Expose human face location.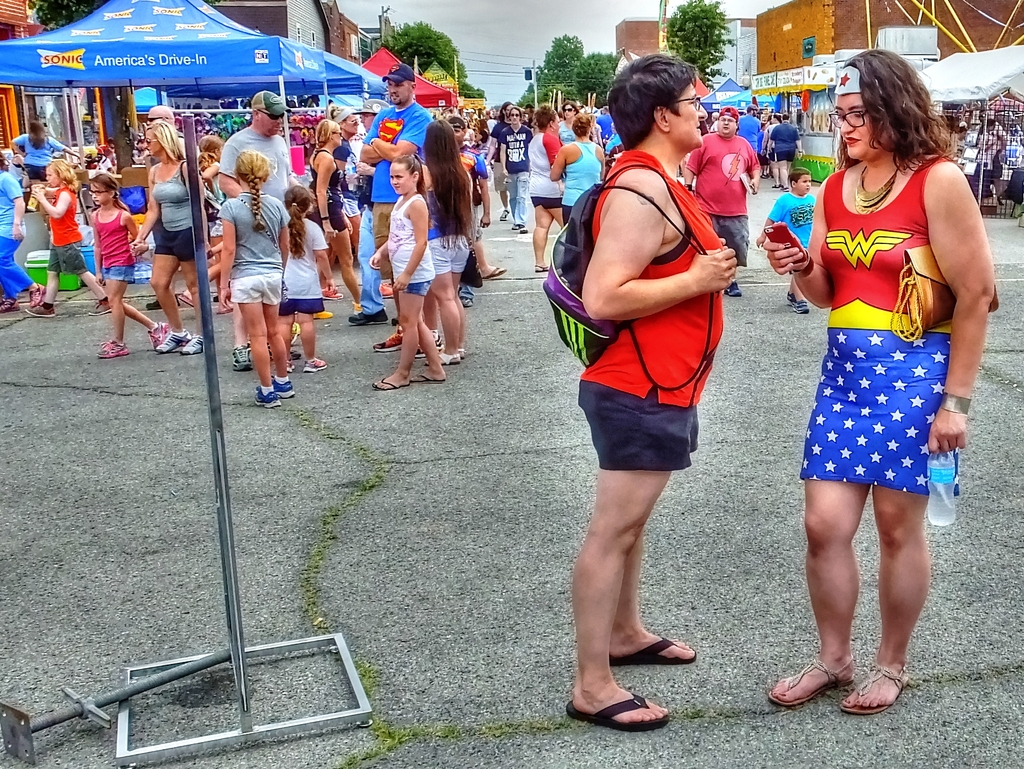
Exposed at Rect(144, 110, 160, 124).
